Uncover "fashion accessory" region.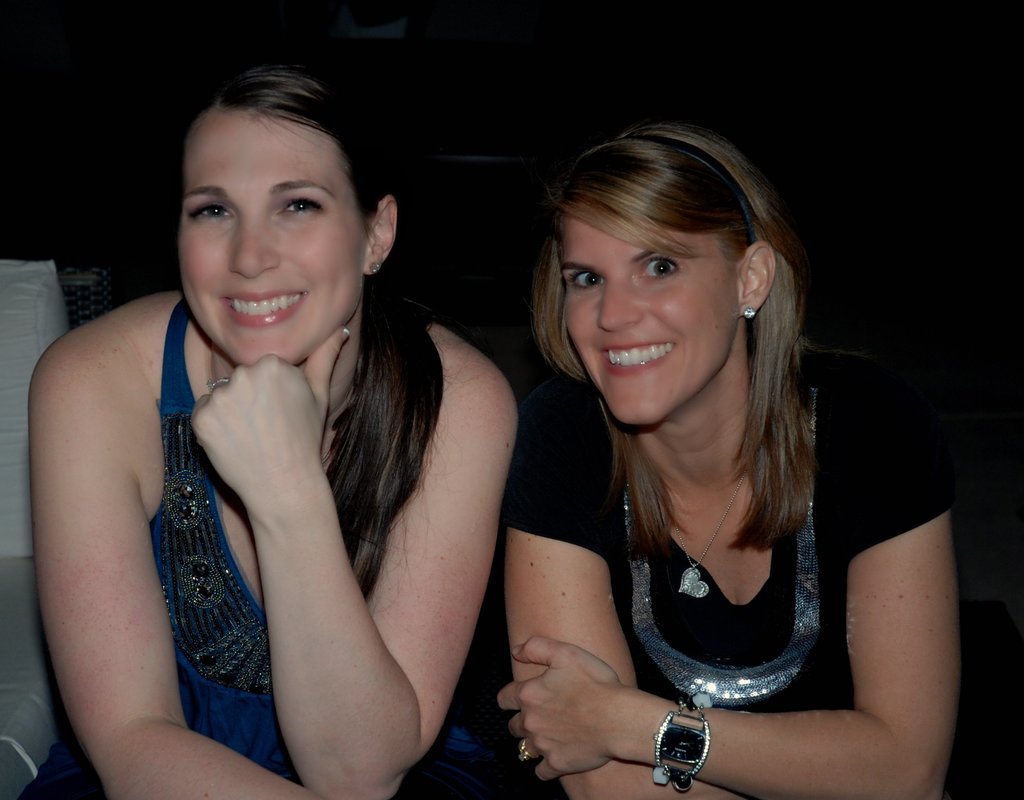
Uncovered: box(515, 736, 540, 765).
